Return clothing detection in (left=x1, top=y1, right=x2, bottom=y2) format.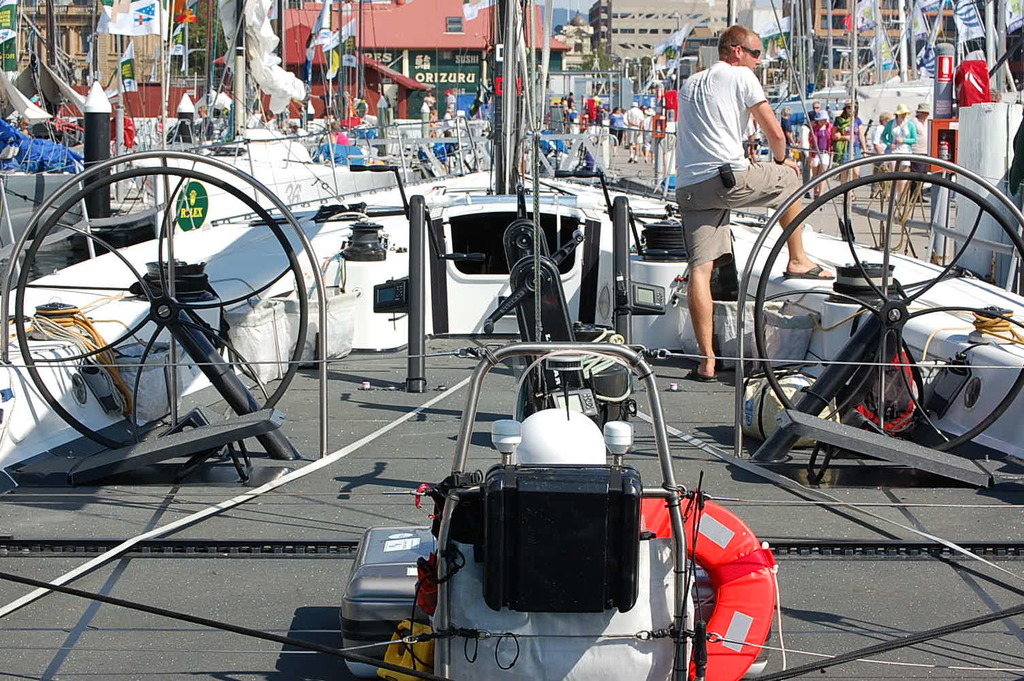
(left=613, top=114, right=627, bottom=142).
